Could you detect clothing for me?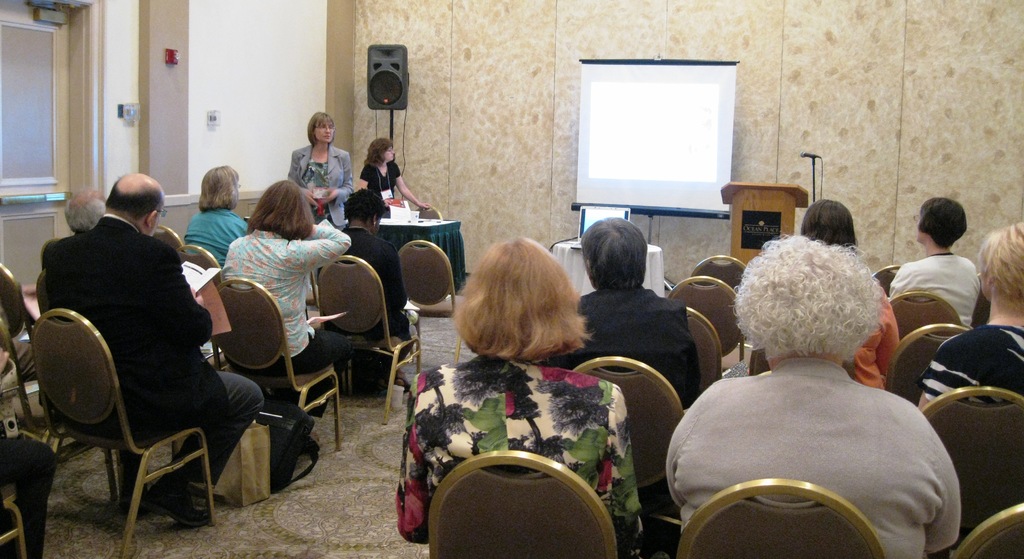
Detection result: [x1=767, y1=284, x2=904, y2=389].
